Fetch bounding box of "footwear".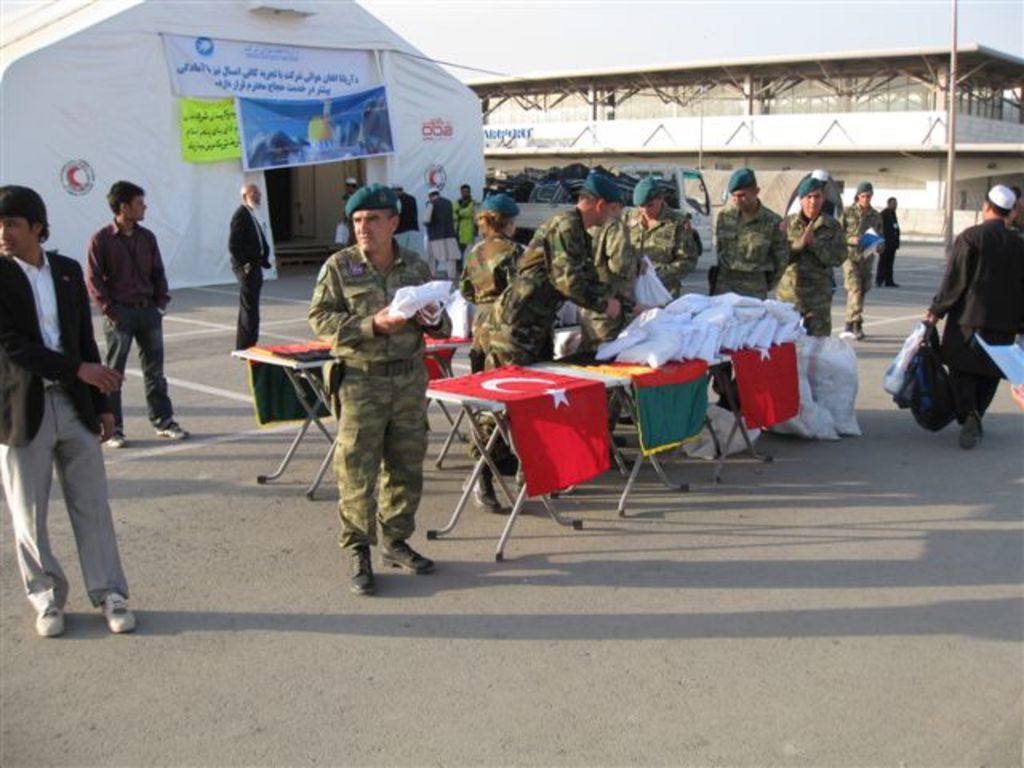
Bbox: (341, 546, 378, 597).
